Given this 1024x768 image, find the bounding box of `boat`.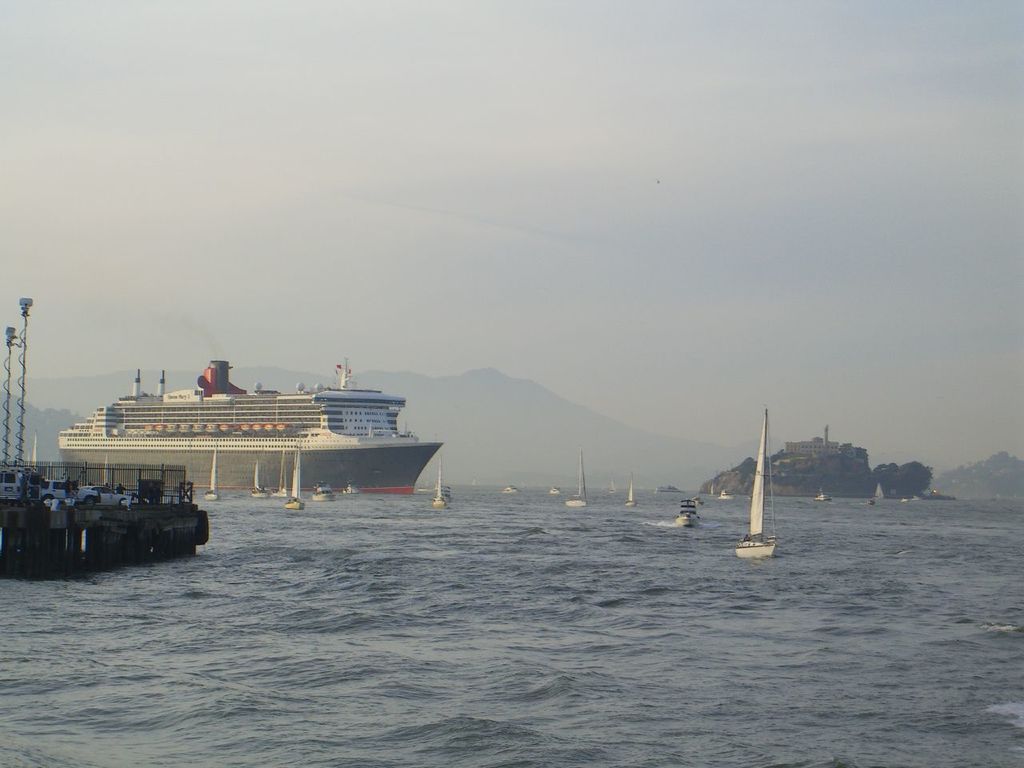
region(283, 433, 310, 509).
